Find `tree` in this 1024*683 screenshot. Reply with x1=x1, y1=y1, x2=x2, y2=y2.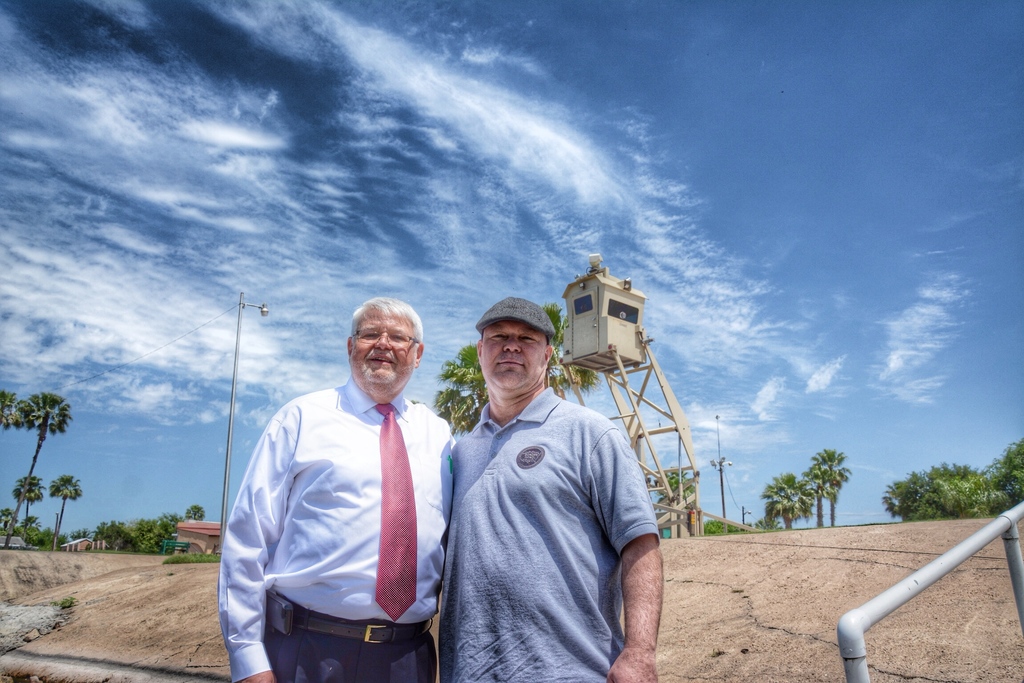
x1=429, y1=338, x2=488, y2=444.
